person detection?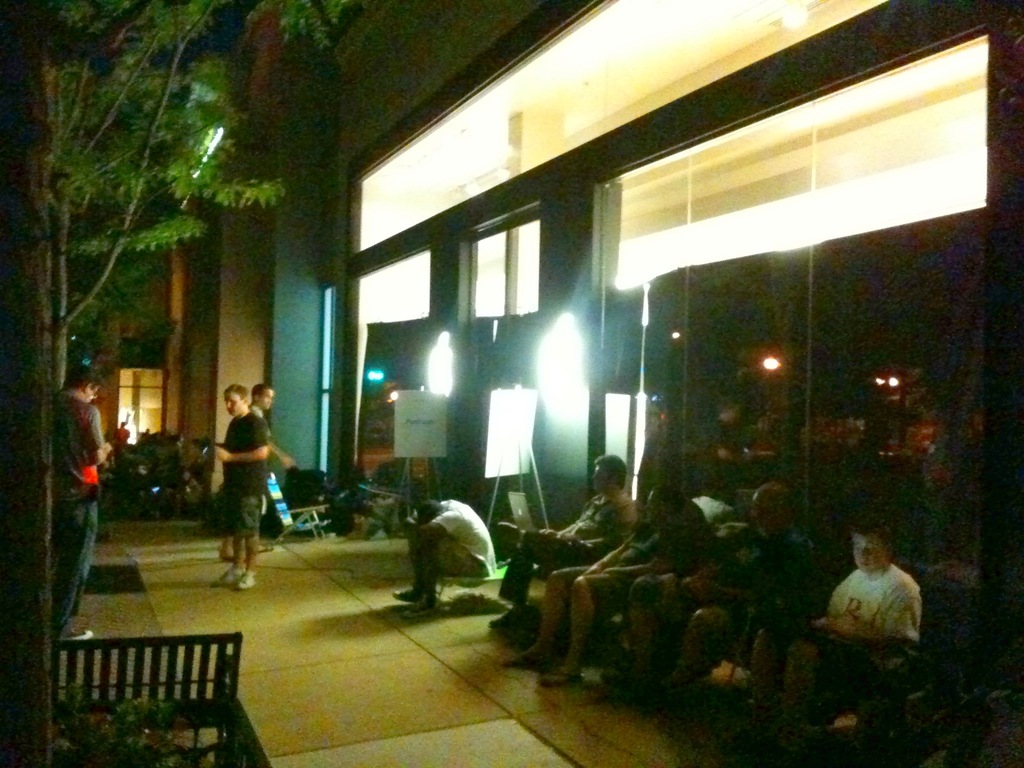
{"left": 499, "top": 450, "right": 637, "bottom": 613}
